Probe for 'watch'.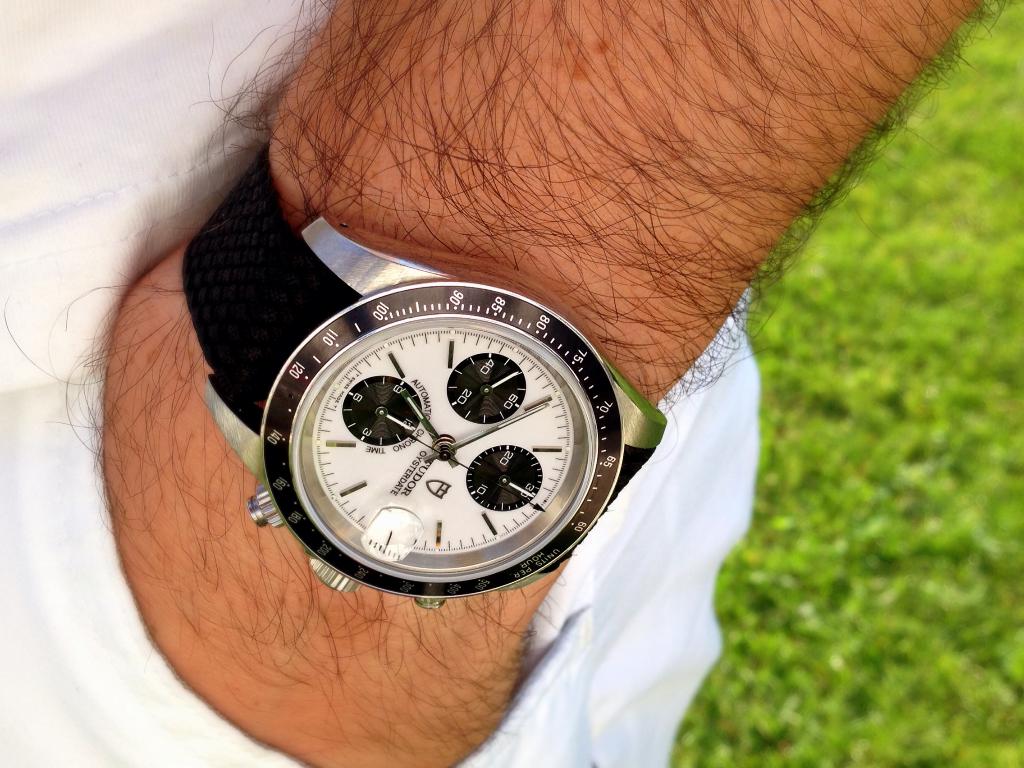
Probe result: bbox=(178, 141, 662, 612).
